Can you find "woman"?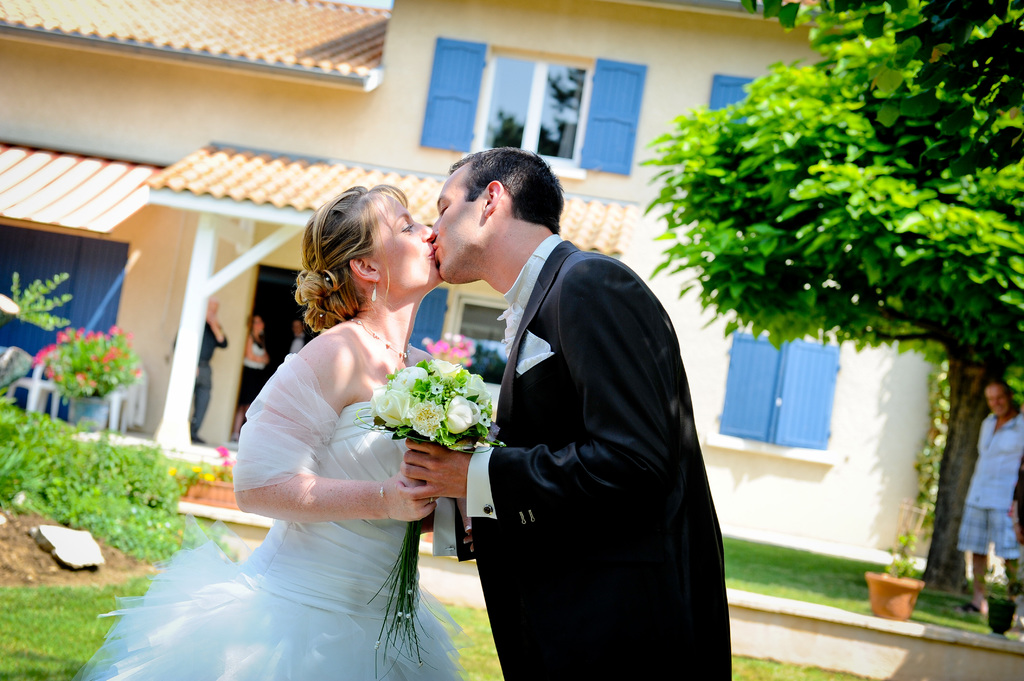
Yes, bounding box: bbox=(132, 216, 486, 669).
